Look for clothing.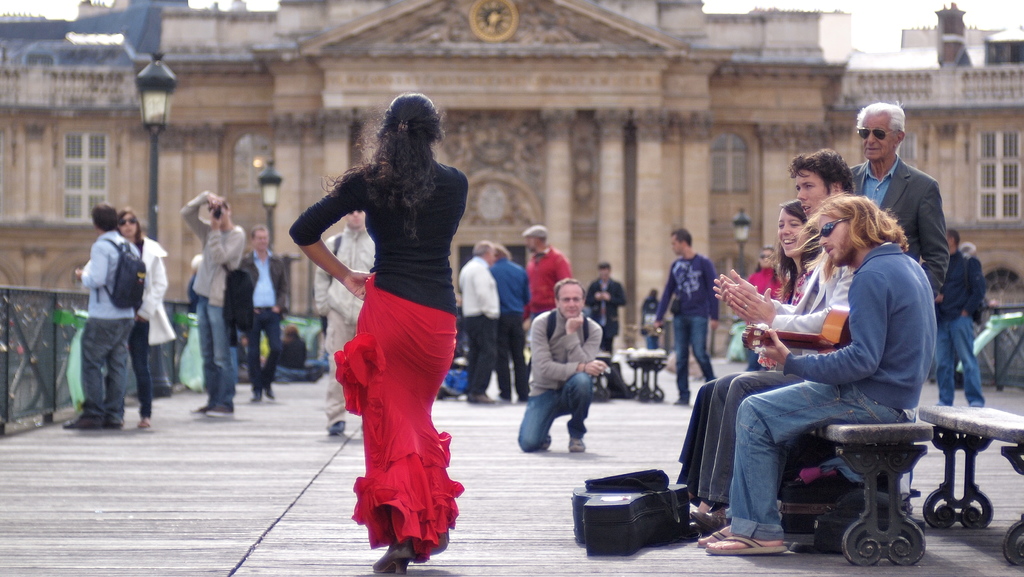
Found: locate(659, 259, 712, 404).
